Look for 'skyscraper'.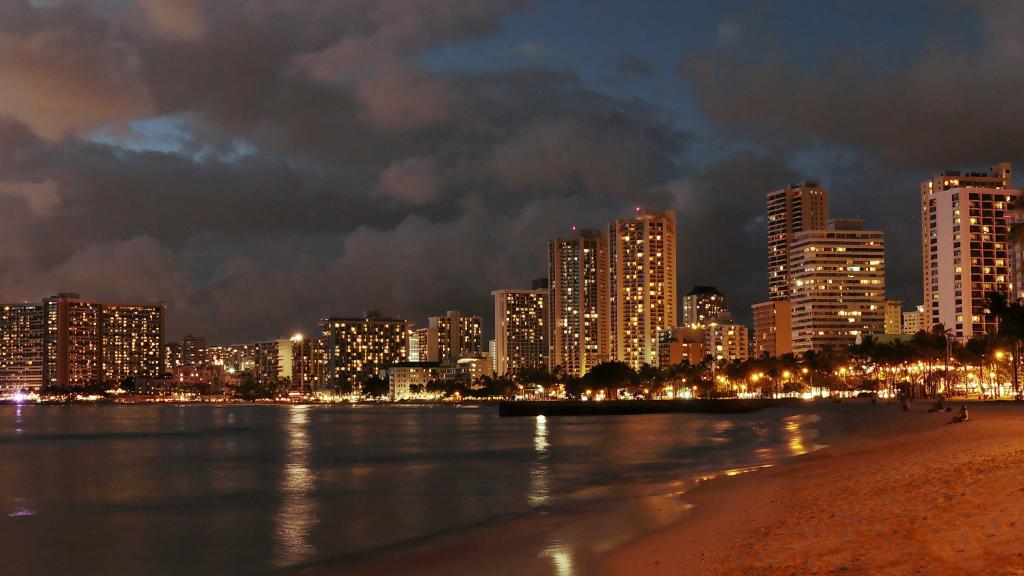
Found: 716:323:751:365.
